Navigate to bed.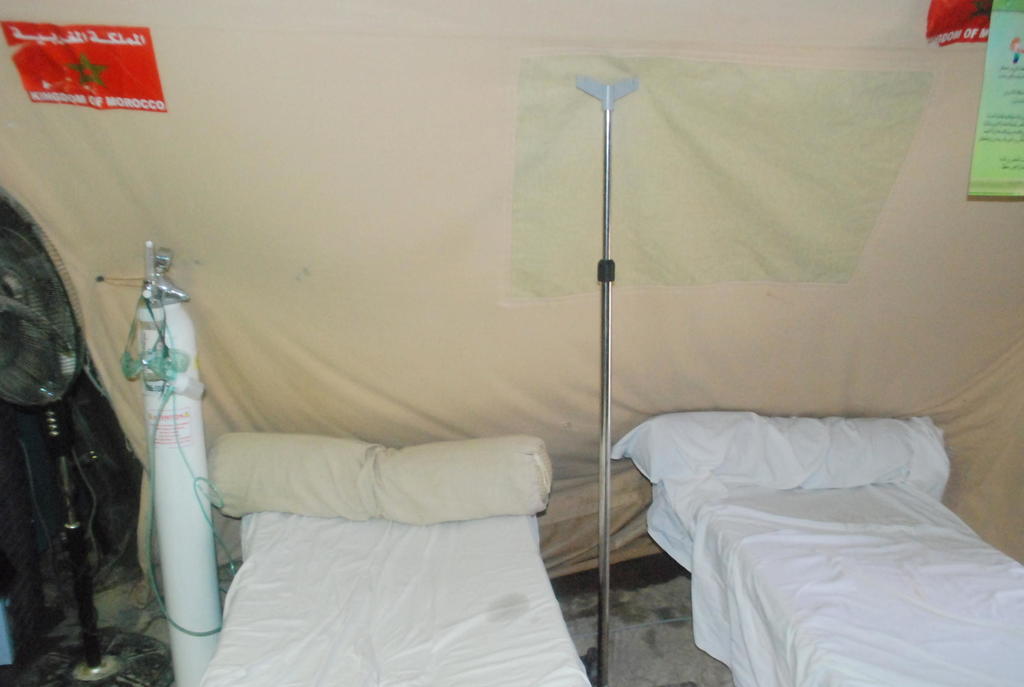
Navigation target: <region>606, 409, 1023, 686</region>.
